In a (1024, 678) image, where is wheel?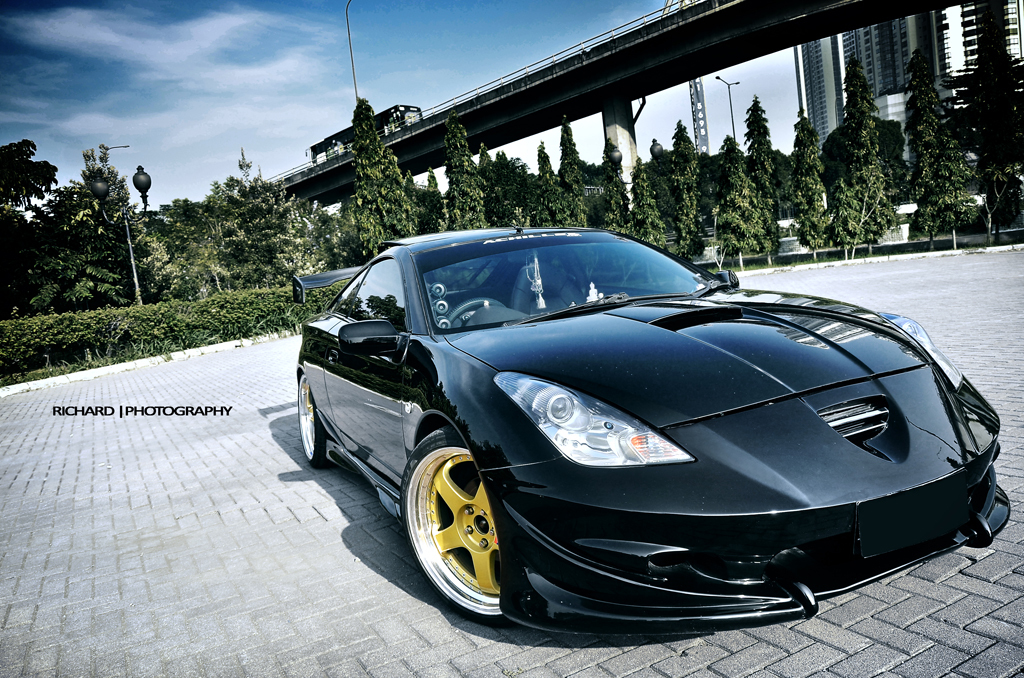
397,424,507,630.
